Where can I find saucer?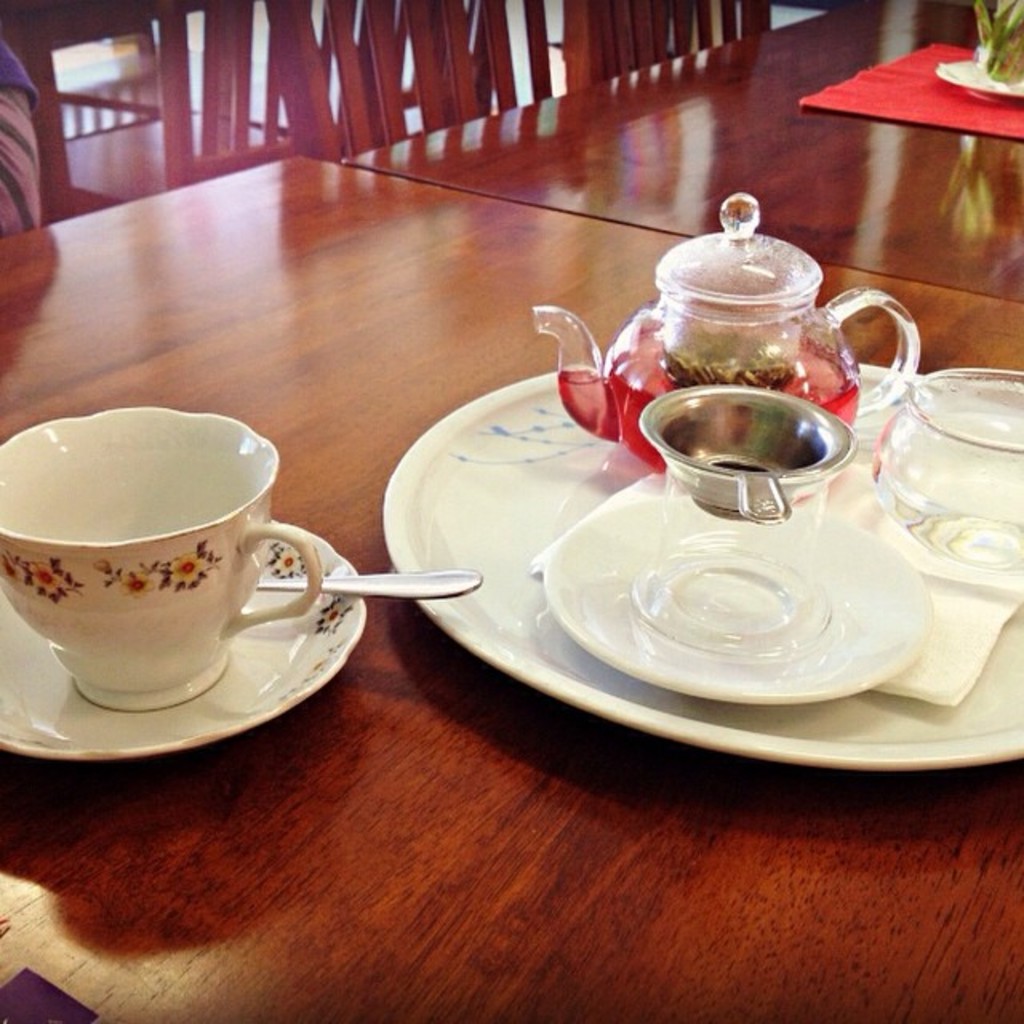
You can find it at 542,499,931,702.
